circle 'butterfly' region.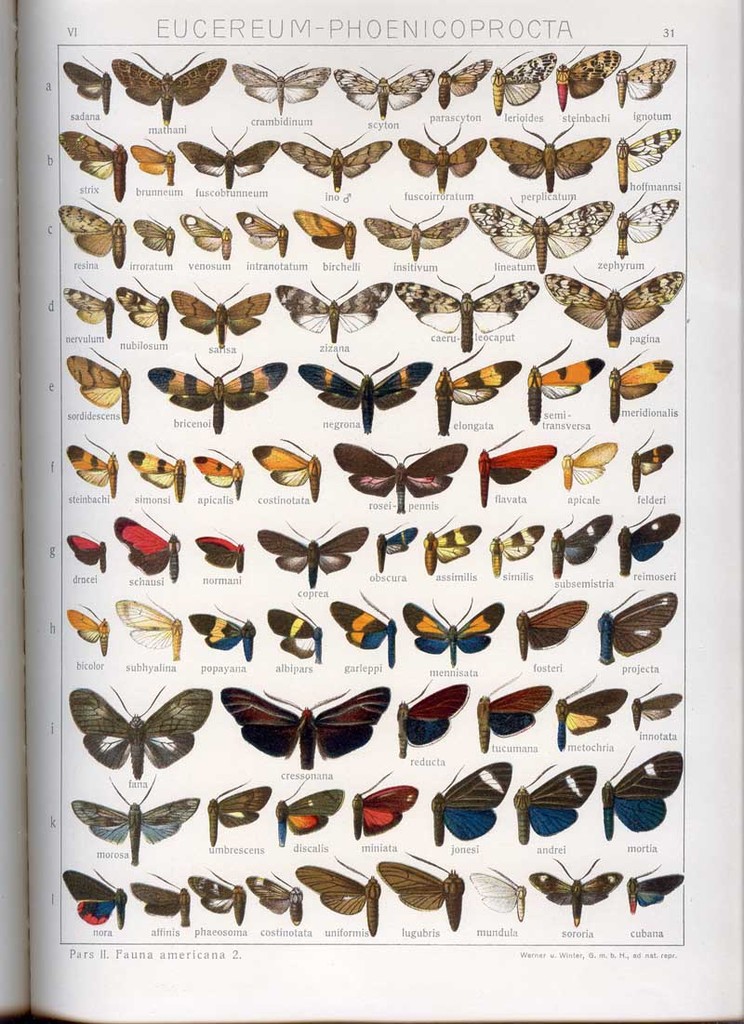
Region: (134, 136, 173, 182).
